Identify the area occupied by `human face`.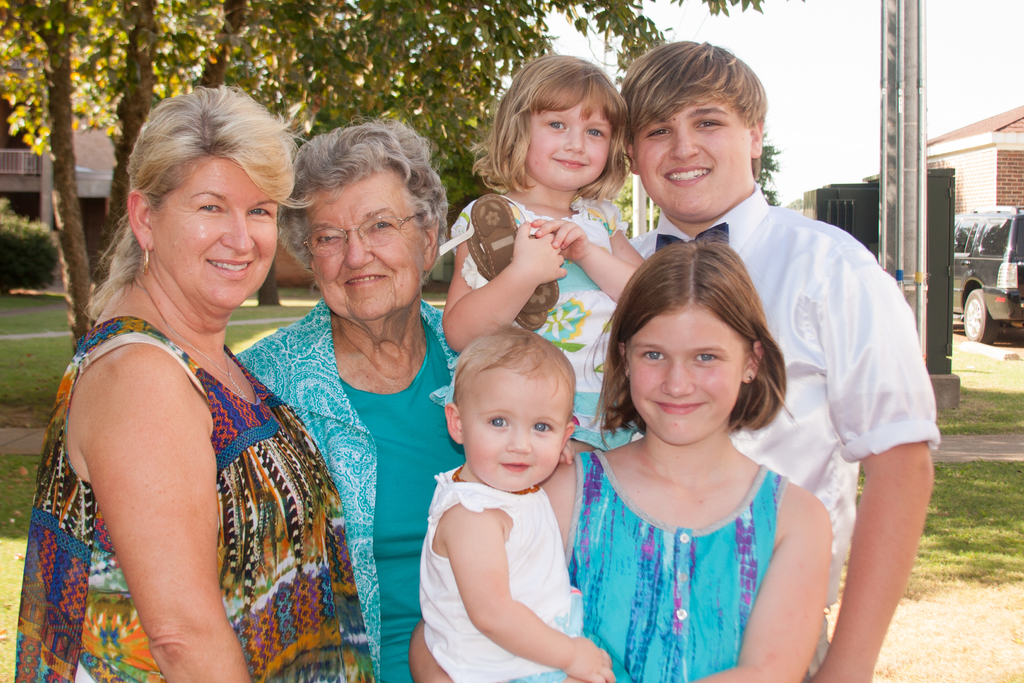
Area: {"left": 150, "top": 159, "right": 278, "bottom": 308}.
